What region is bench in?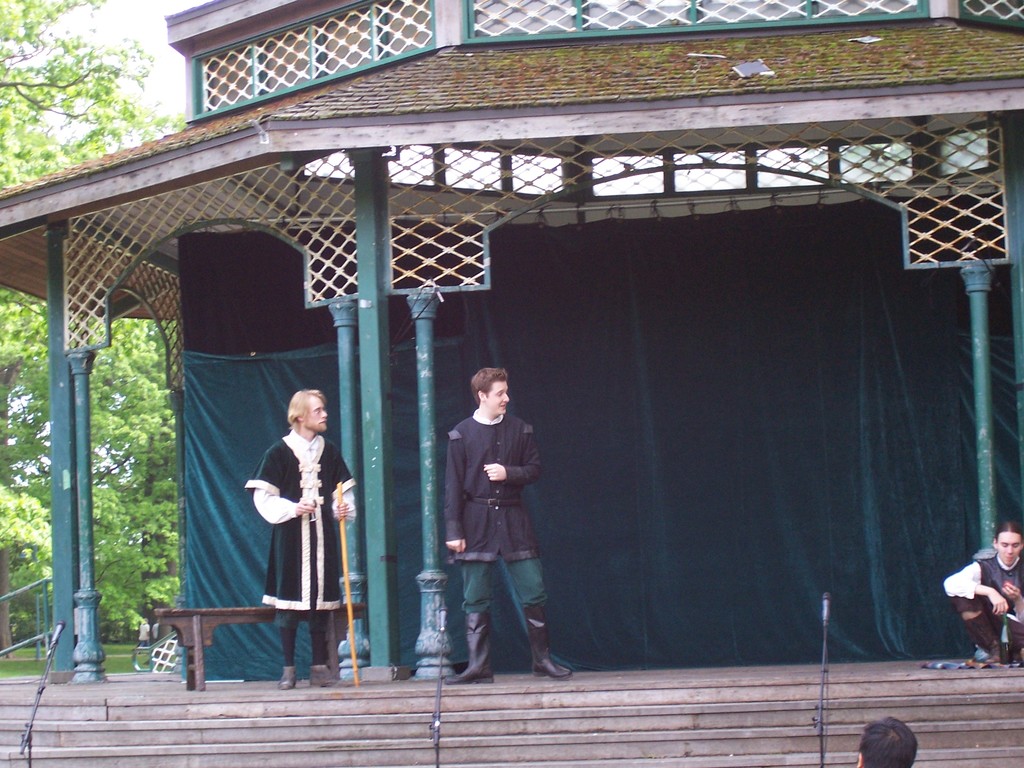
(x1=148, y1=600, x2=364, y2=695).
